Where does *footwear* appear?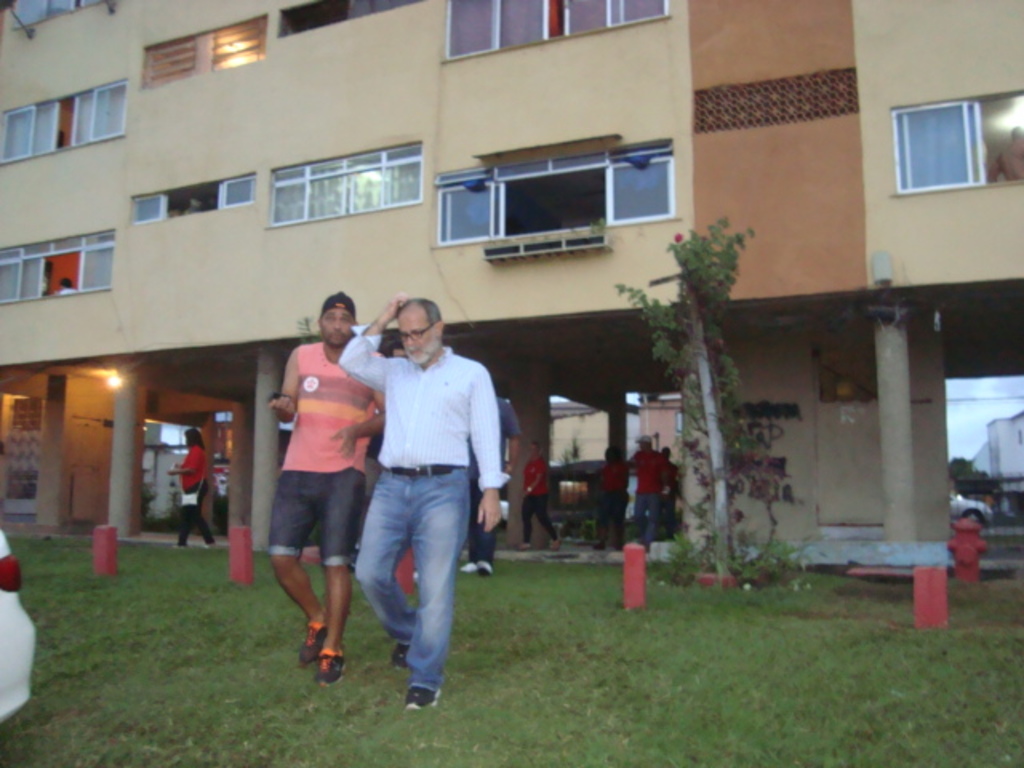
Appears at bbox=(299, 622, 328, 664).
